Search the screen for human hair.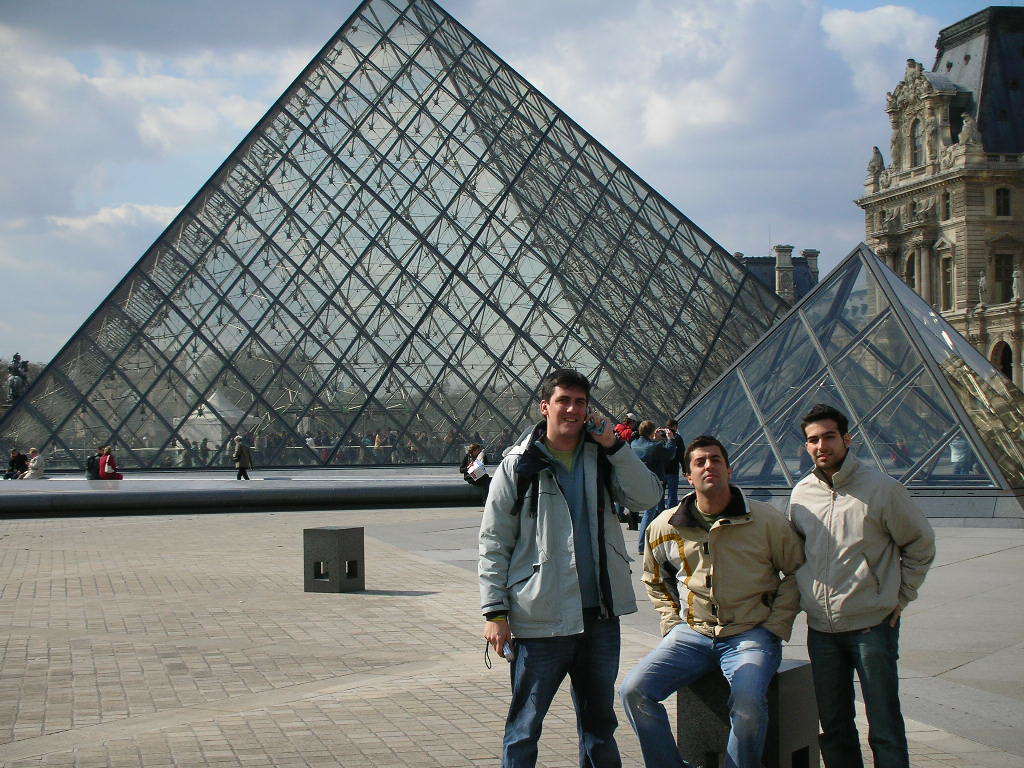
Found at select_region(541, 367, 591, 418).
